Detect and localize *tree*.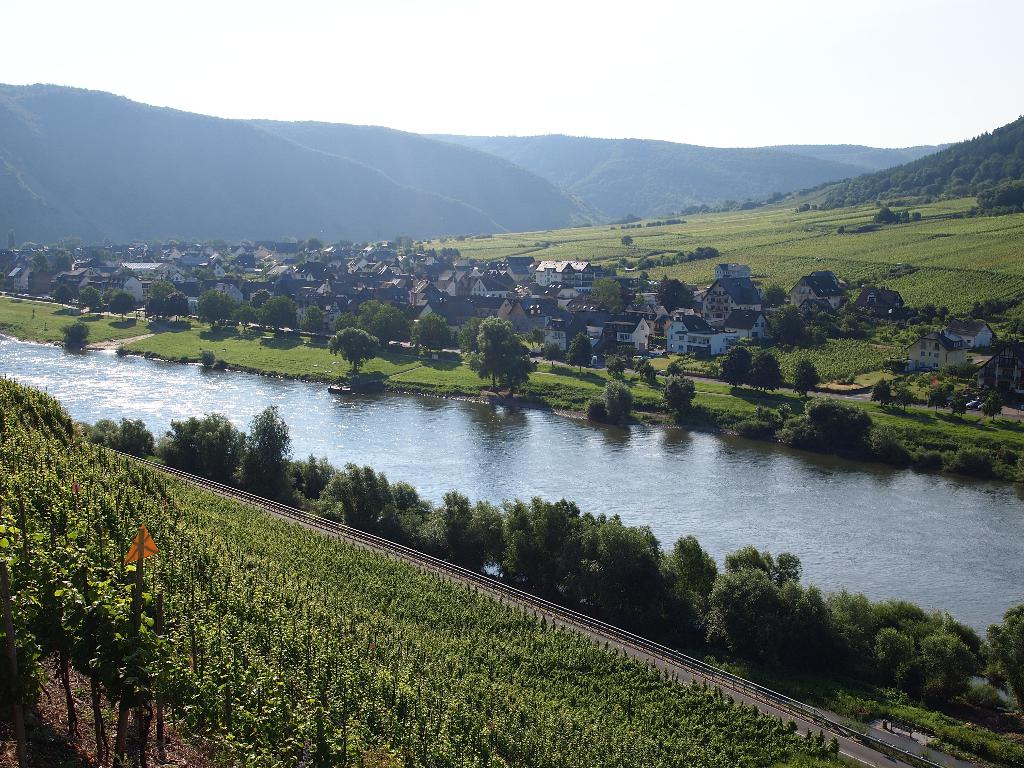
Localized at l=618, t=241, r=721, b=266.
